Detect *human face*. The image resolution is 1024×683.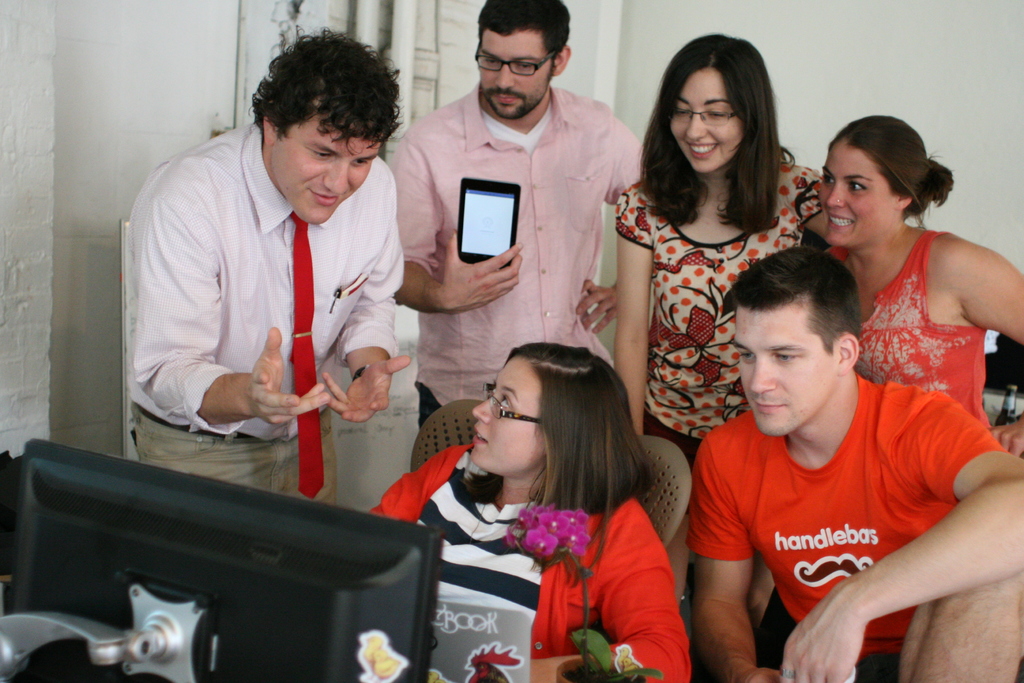
{"left": 820, "top": 142, "right": 895, "bottom": 245}.
